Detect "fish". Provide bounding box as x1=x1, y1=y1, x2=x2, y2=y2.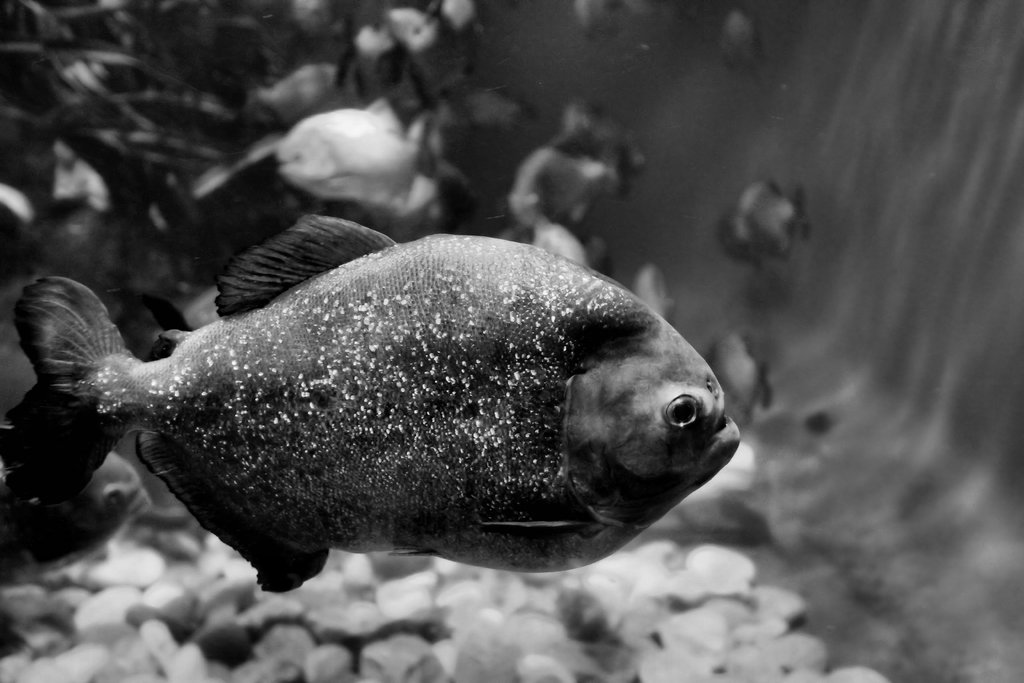
x1=717, y1=173, x2=812, y2=270.
